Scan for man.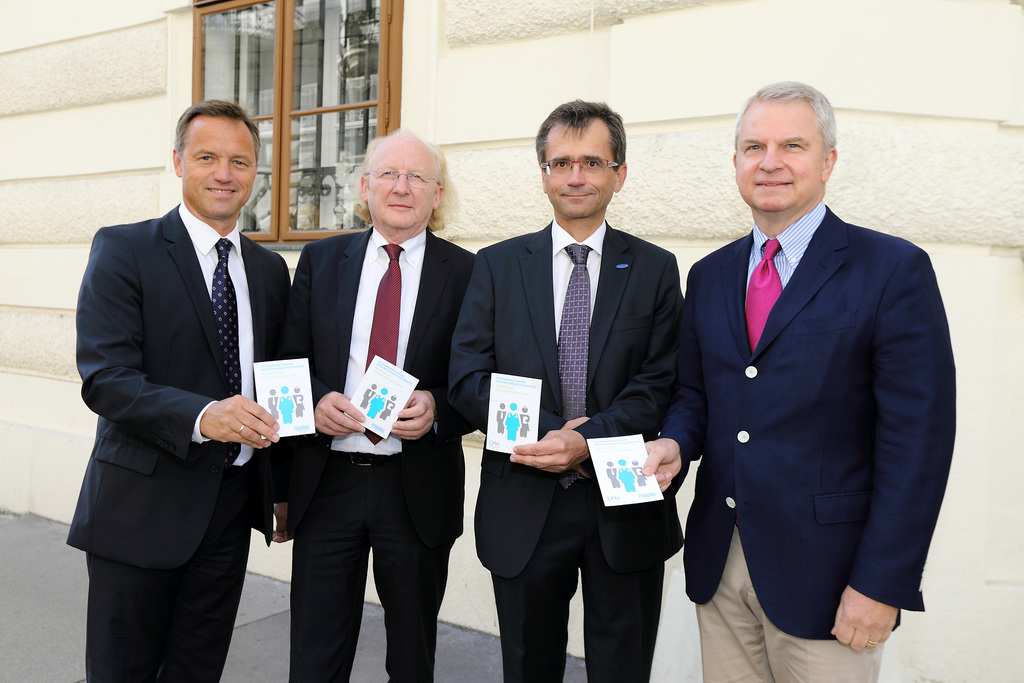
Scan result: (left=640, top=81, right=961, bottom=682).
